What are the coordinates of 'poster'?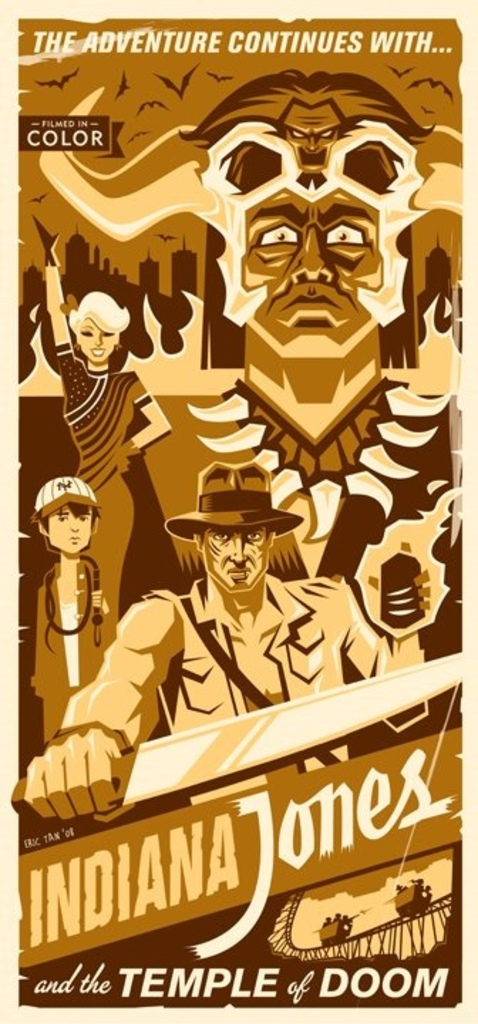
(0,0,477,1023).
